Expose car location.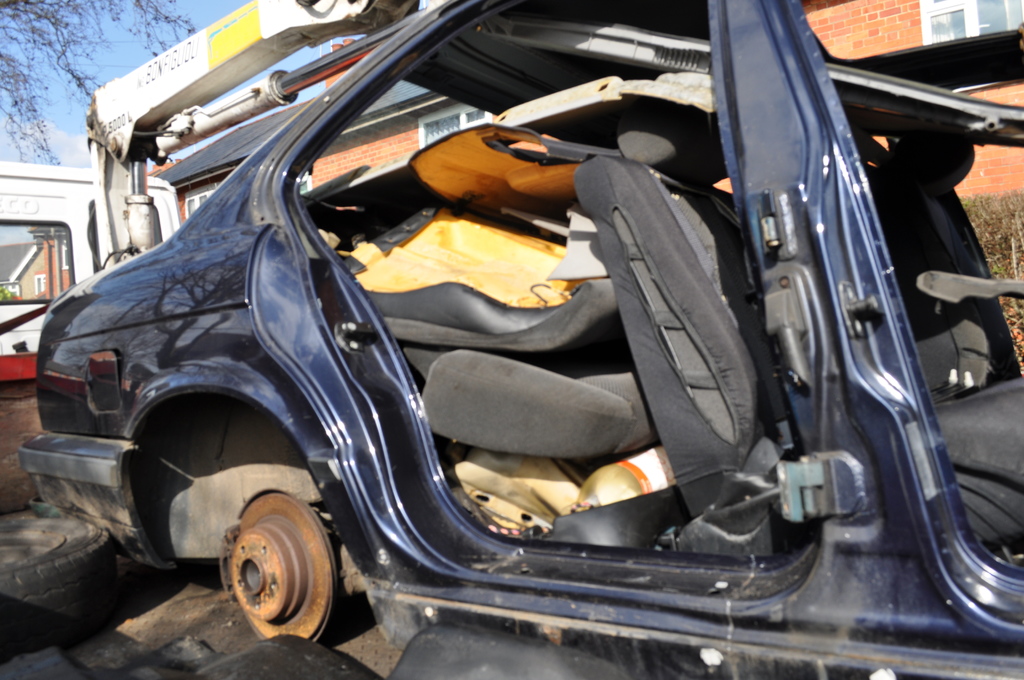
Exposed at [15,0,1023,679].
